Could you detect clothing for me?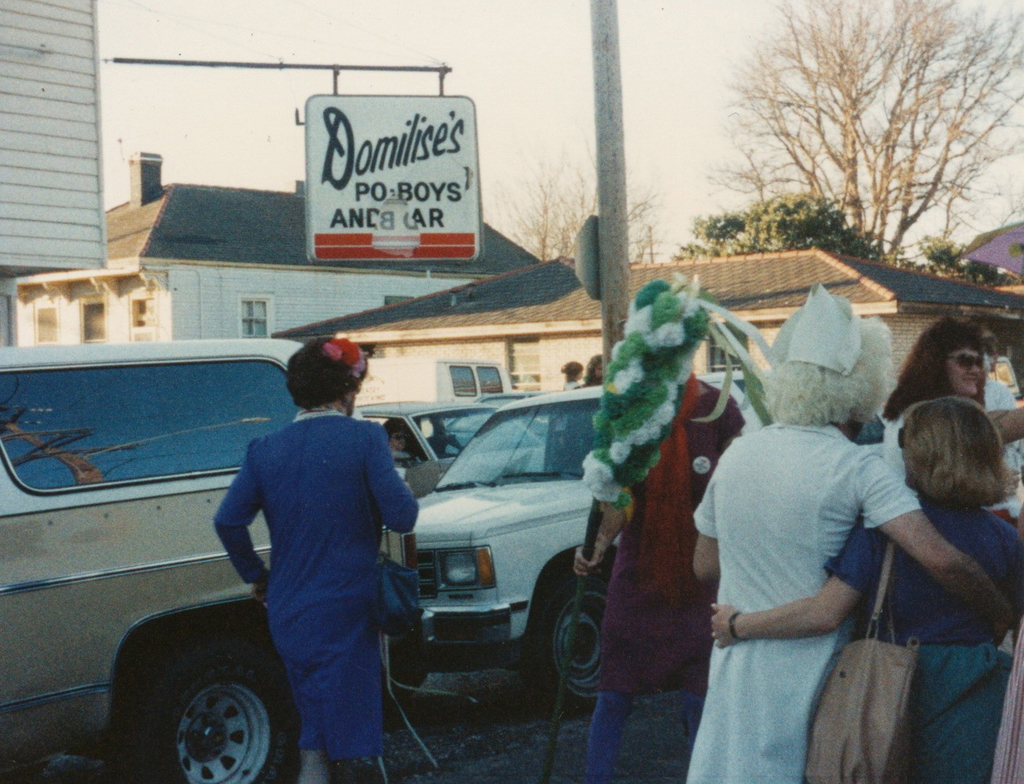
Detection result: rect(579, 356, 748, 771).
